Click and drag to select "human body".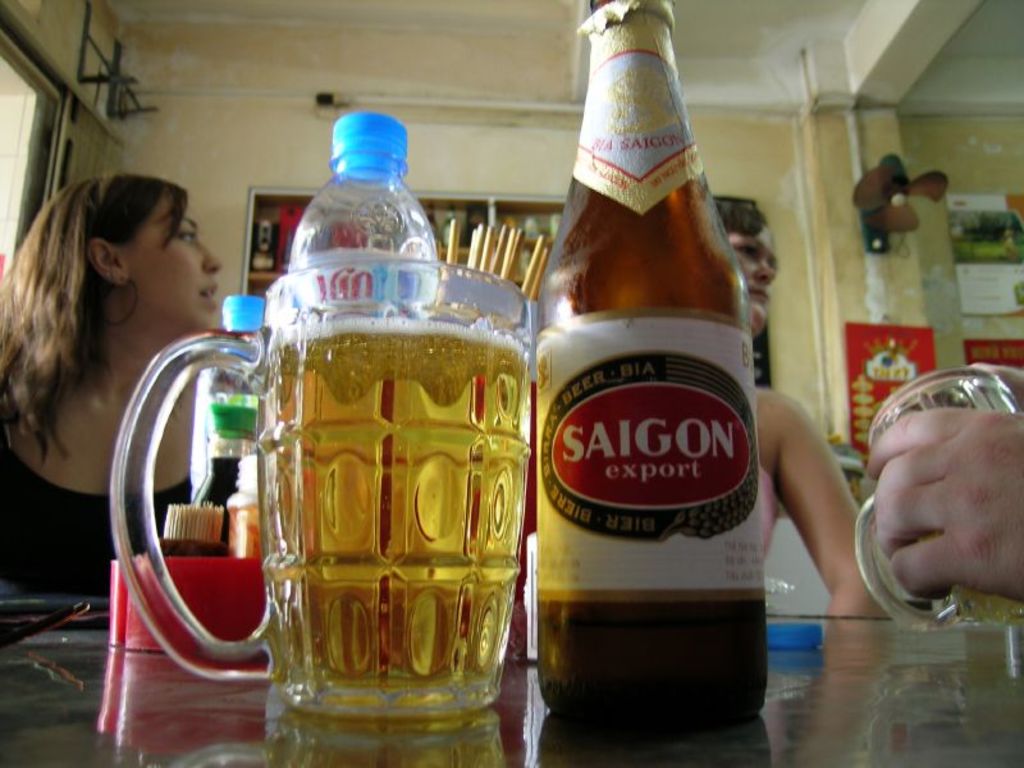
Selection: (left=0, top=169, right=242, bottom=593).
